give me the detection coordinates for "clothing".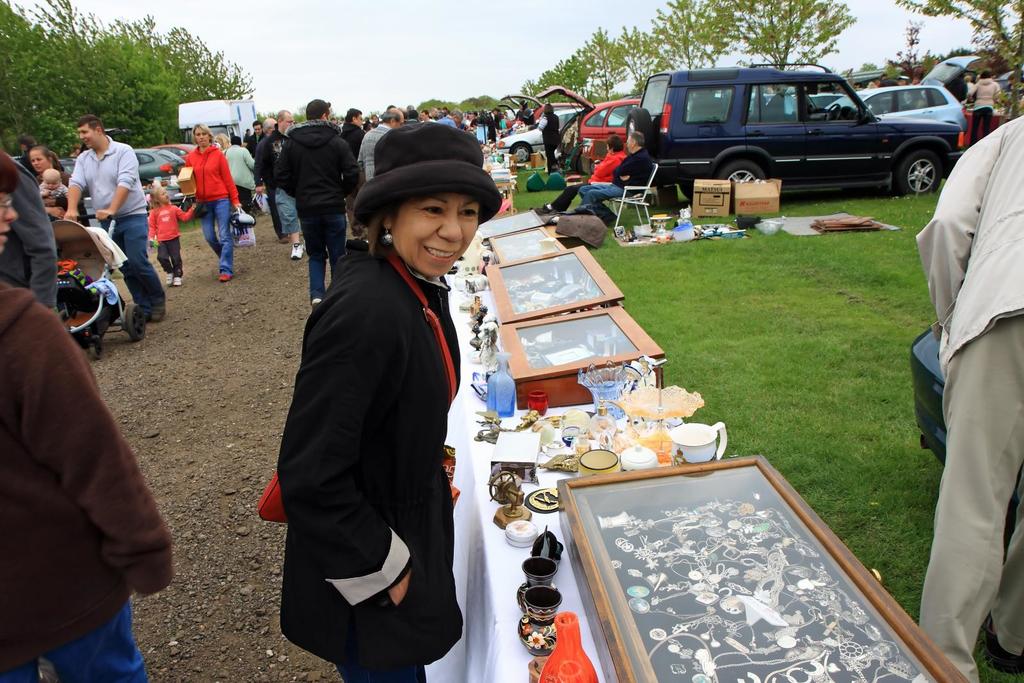
select_region(182, 147, 243, 273).
